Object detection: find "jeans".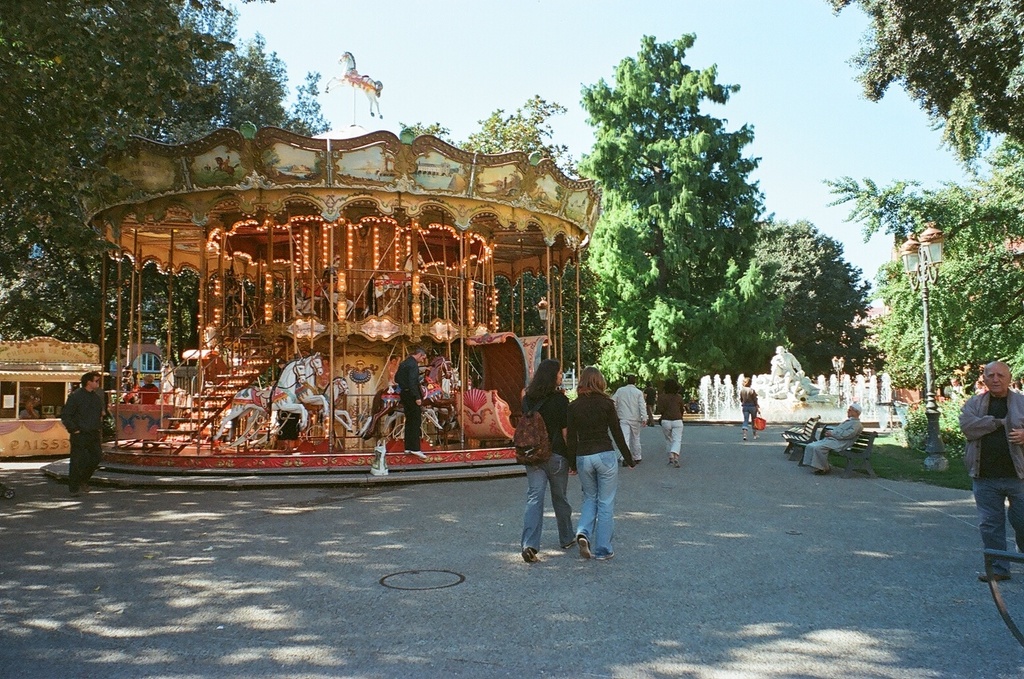
742:408:757:430.
